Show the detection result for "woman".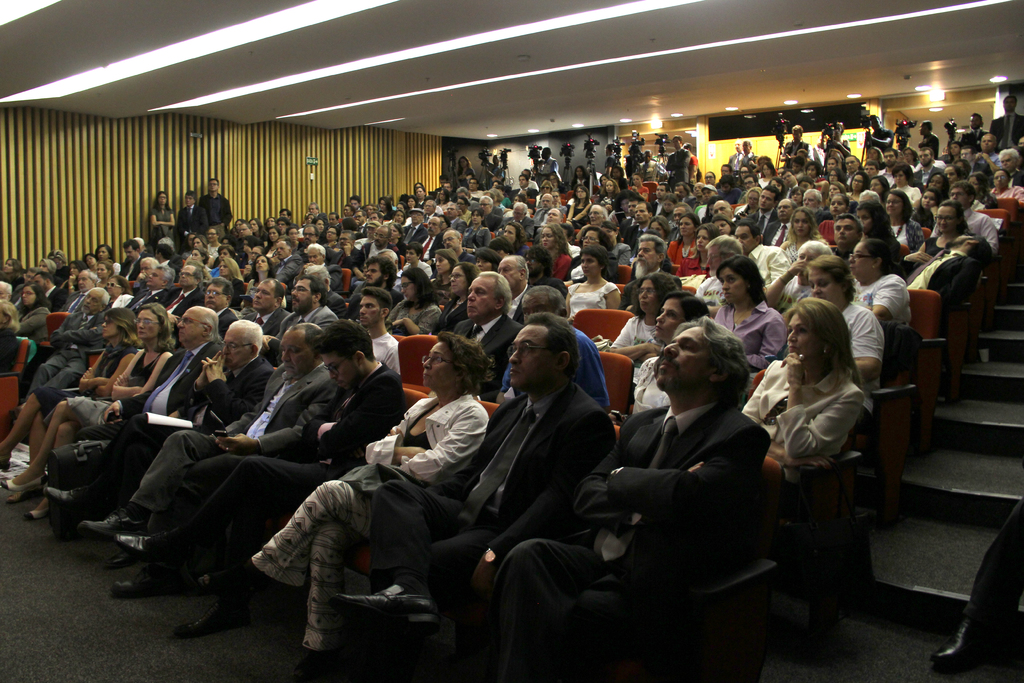
left=598, top=178, right=625, bottom=212.
